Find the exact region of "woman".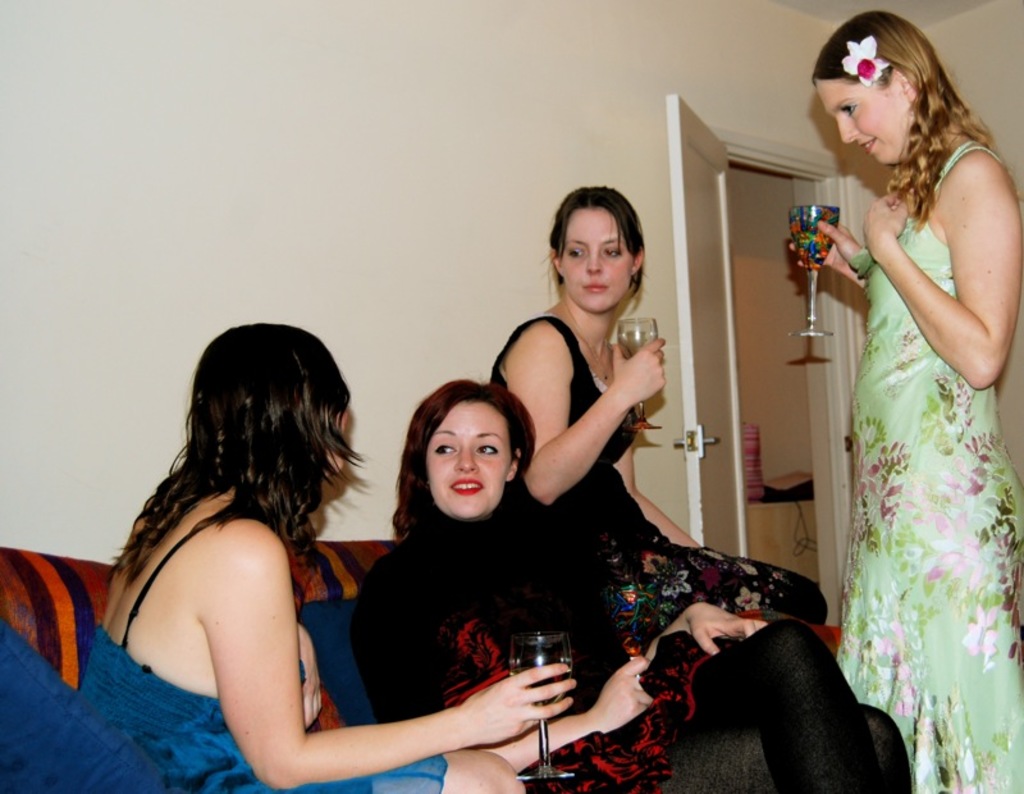
Exact region: l=490, t=184, r=835, b=640.
